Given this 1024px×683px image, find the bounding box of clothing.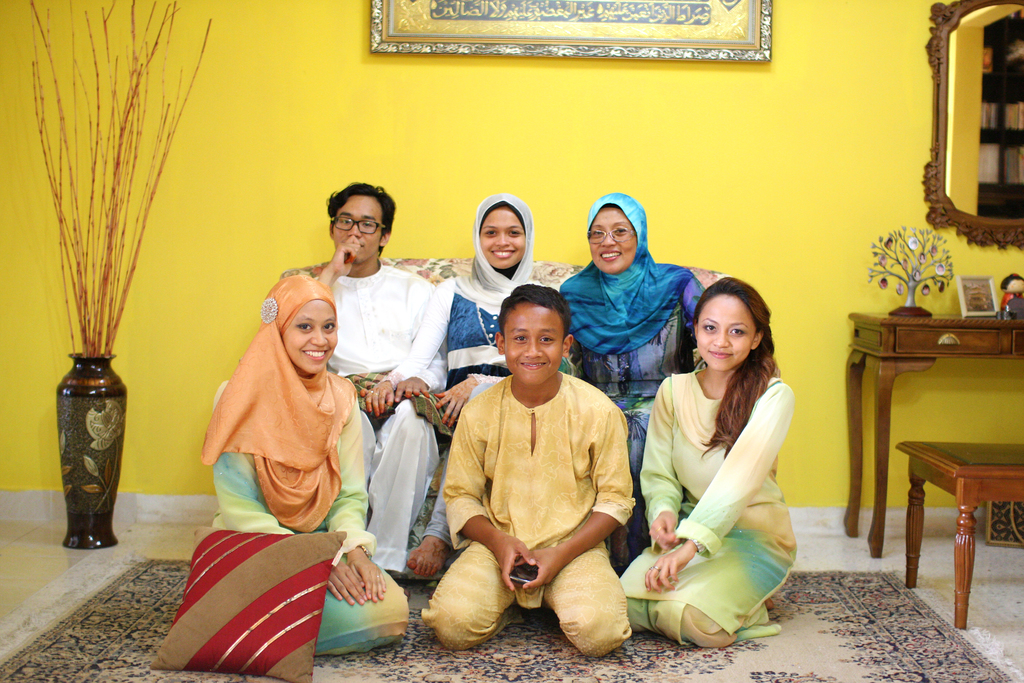
[199, 273, 409, 656].
